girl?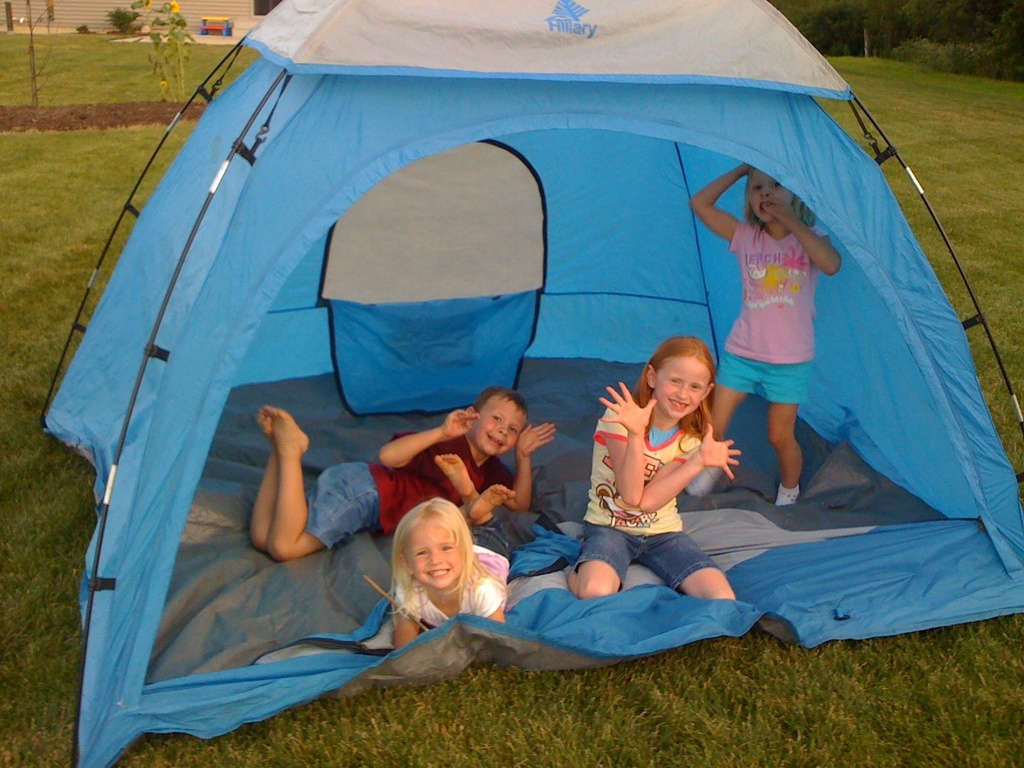
{"left": 684, "top": 172, "right": 861, "bottom": 495}
